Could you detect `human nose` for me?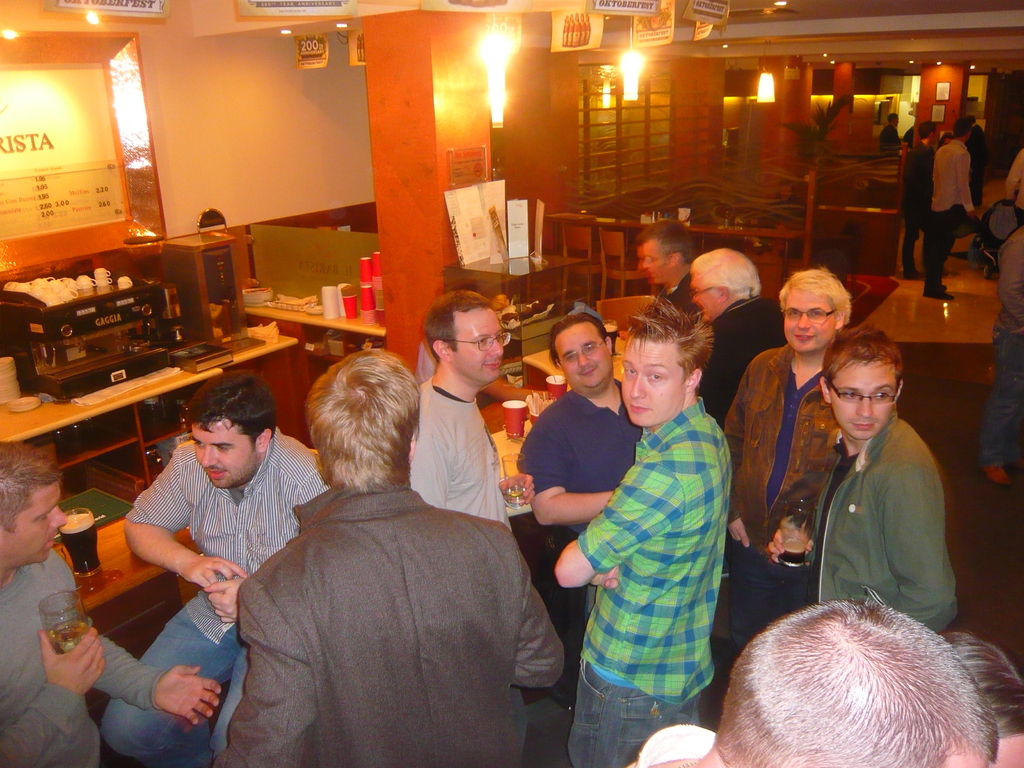
Detection result: {"x1": 51, "y1": 506, "x2": 68, "y2": 529}.
